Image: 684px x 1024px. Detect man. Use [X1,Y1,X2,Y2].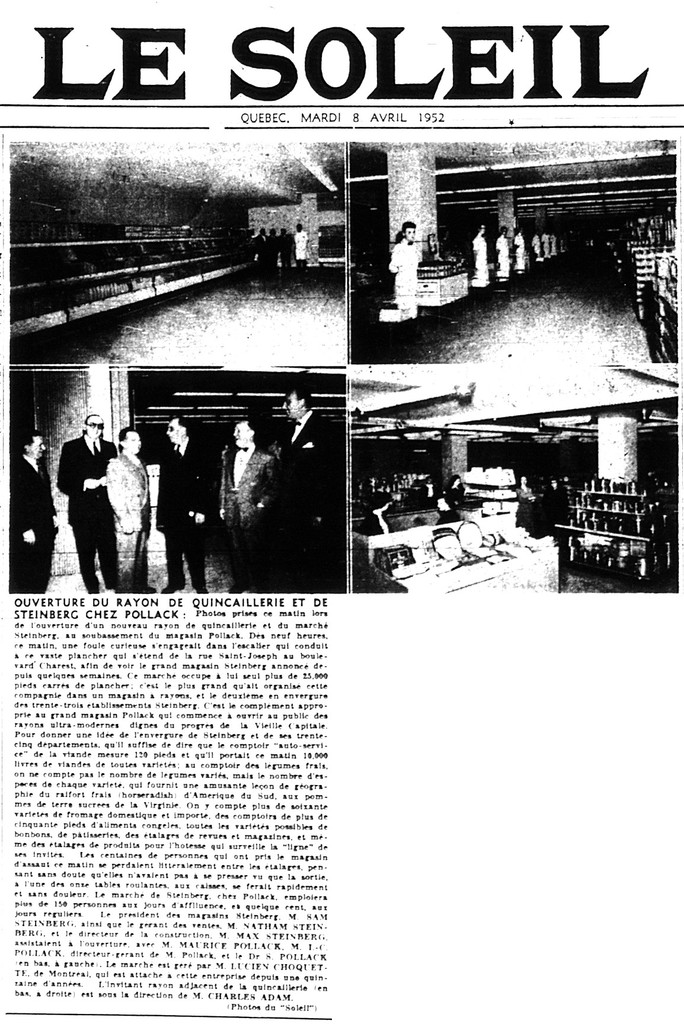
[491,225,507,279].
